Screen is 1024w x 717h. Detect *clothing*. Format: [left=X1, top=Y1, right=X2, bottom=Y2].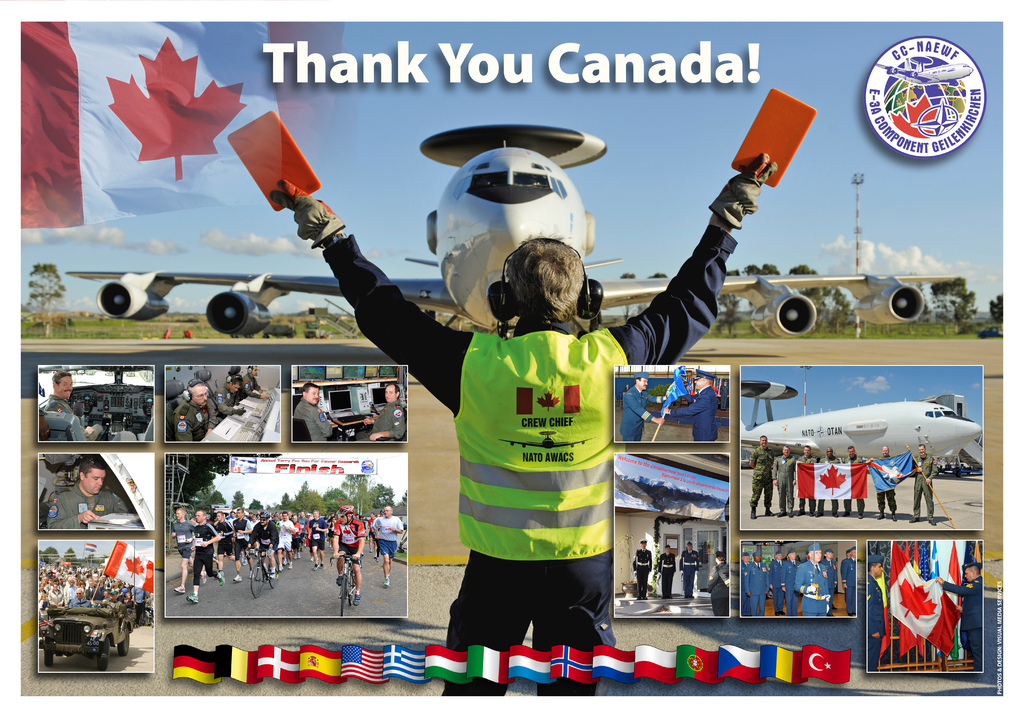
[left=215, top=519, right=234, bottom=554].
